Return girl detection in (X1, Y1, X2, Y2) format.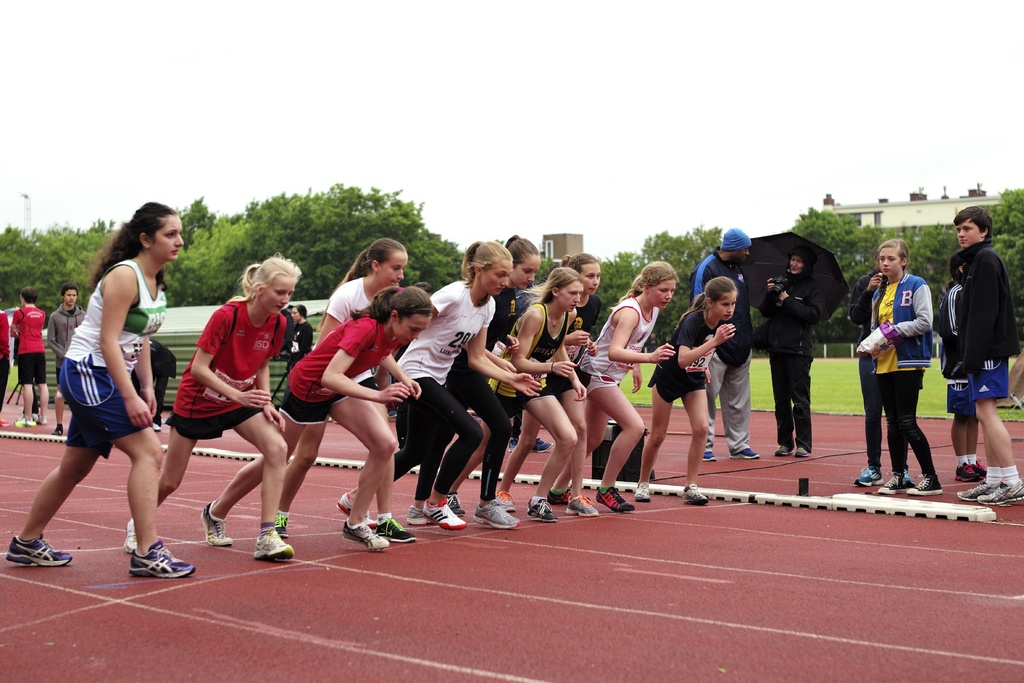
(531, 253, 675, 504).
